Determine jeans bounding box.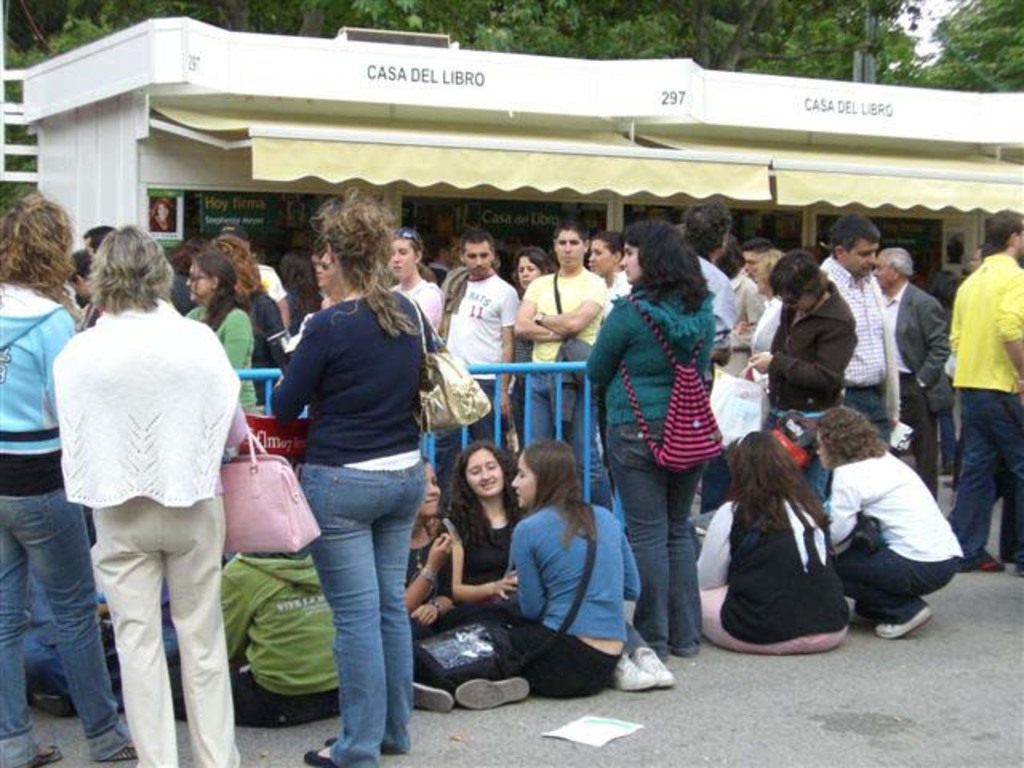
Determined: 958:387:1022:563.
